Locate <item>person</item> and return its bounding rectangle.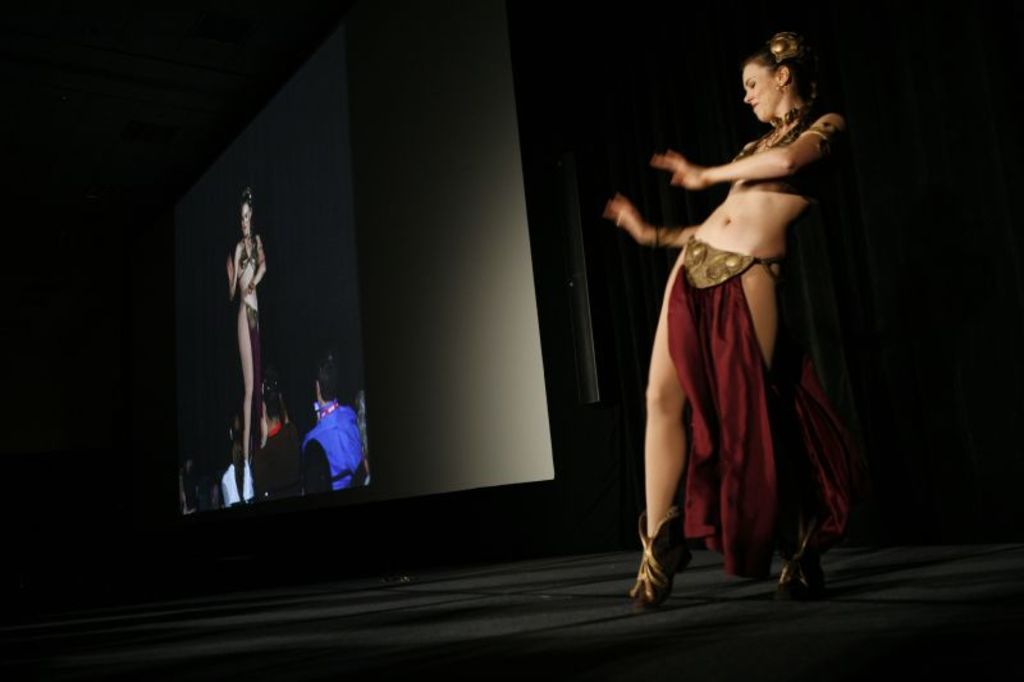
bbox=(302, 363, 358, 485).
